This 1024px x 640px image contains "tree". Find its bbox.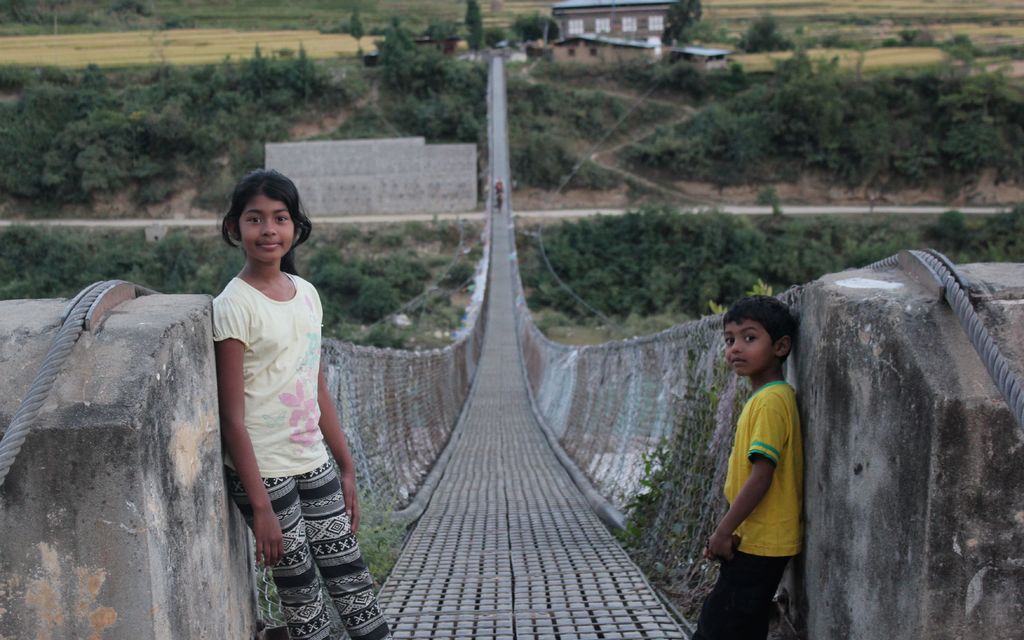
(x1=399, y1=39, x2=476, y2=131).
